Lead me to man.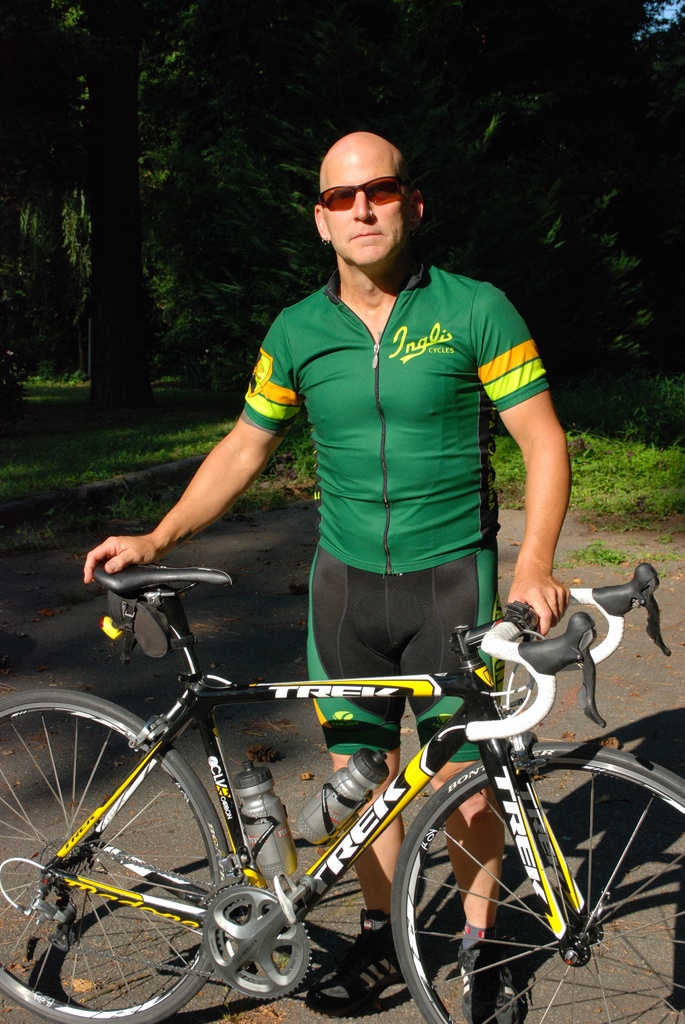
Lead to 82,133,572,1023.
